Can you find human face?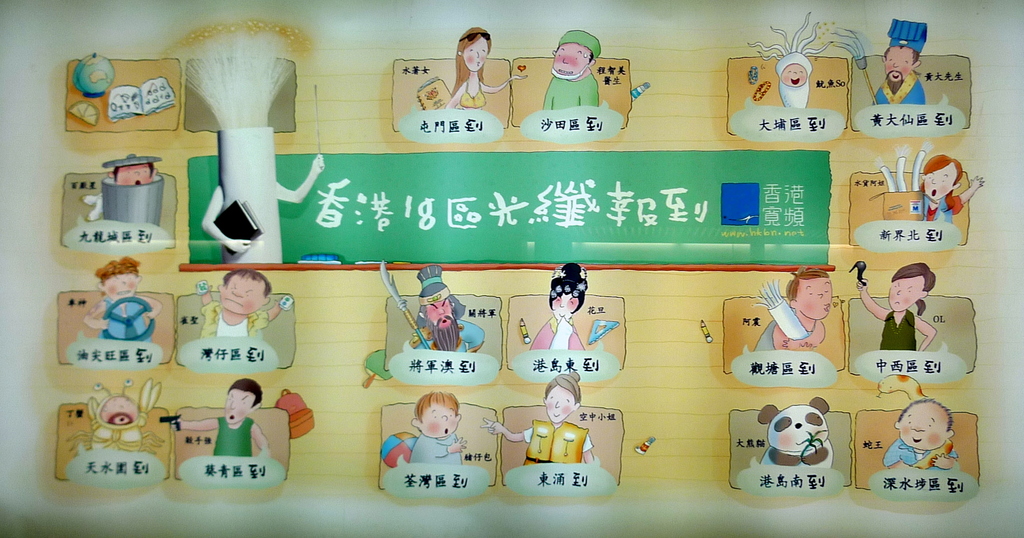
Yes, bounding box: {"x1": 225, "y1": 387, "x2": 251, "y2": 424}.
